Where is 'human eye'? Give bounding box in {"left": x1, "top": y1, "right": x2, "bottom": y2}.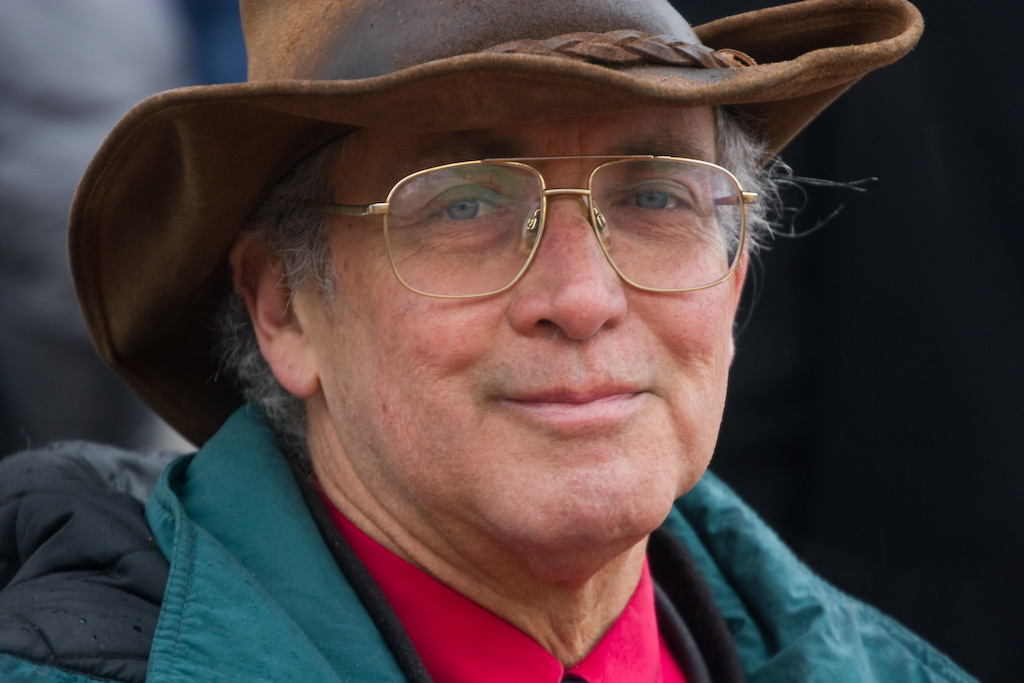
{"left": 408, "top": 179, "right": 514, "bottom": 232}.
